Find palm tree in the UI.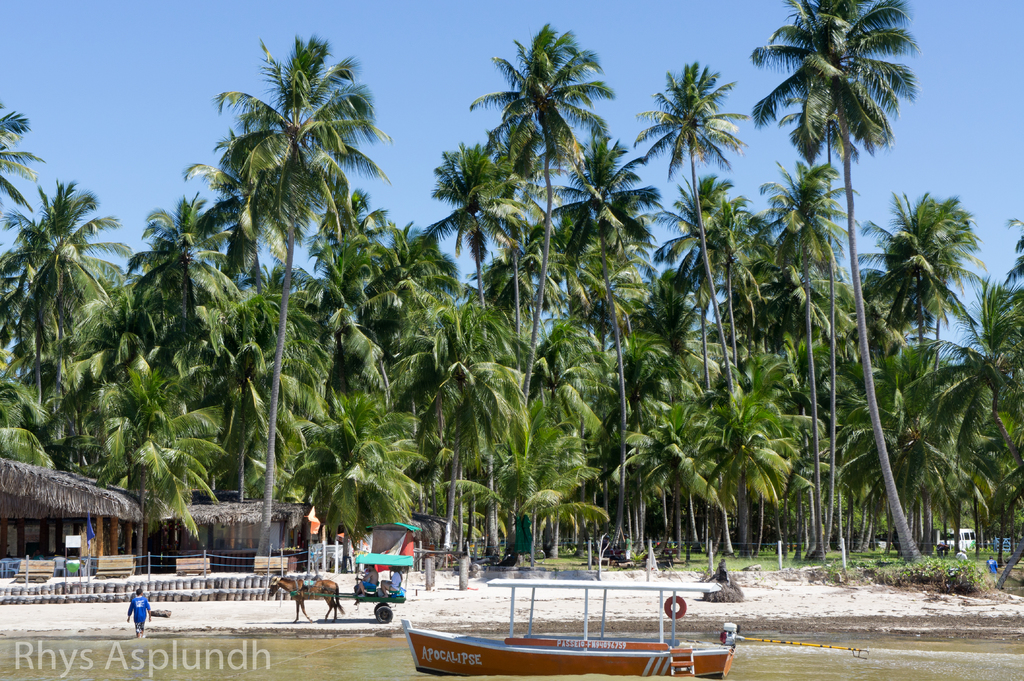
UI element at left=472, top=27, right=595, bottom=519.
